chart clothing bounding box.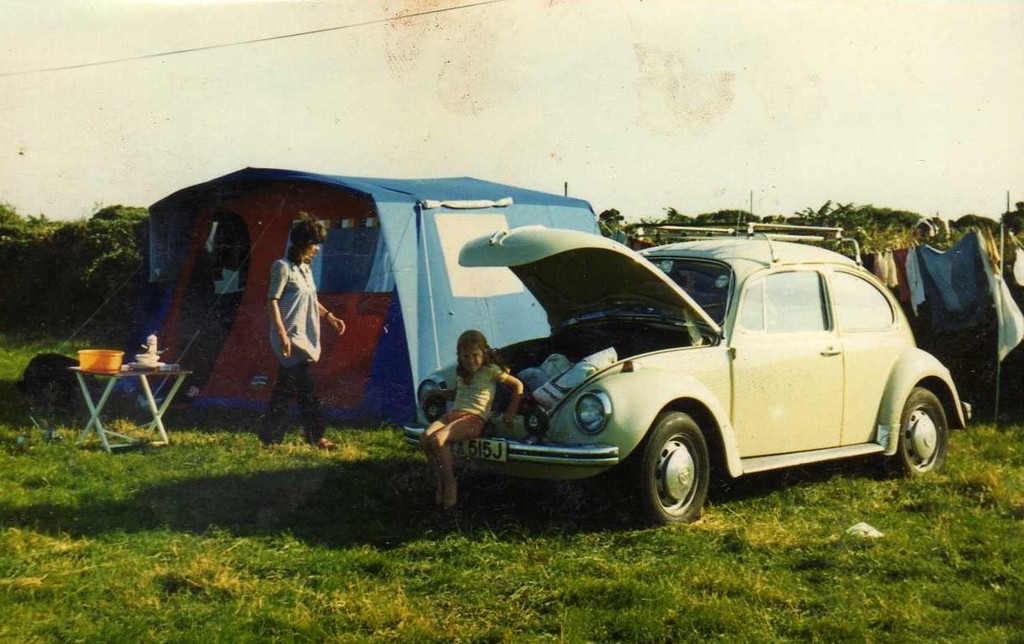
Charted: {"left": 628, "top": 236, "right": 659, "bottom": 249}.
